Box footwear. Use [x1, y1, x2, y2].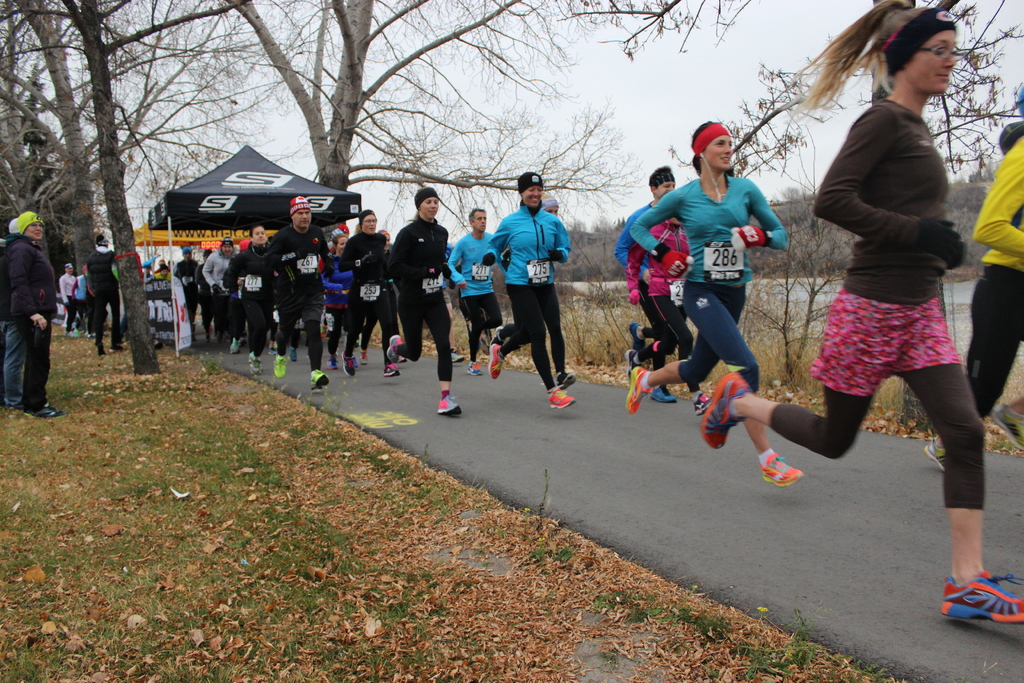
[486, 327, 503, 345].
